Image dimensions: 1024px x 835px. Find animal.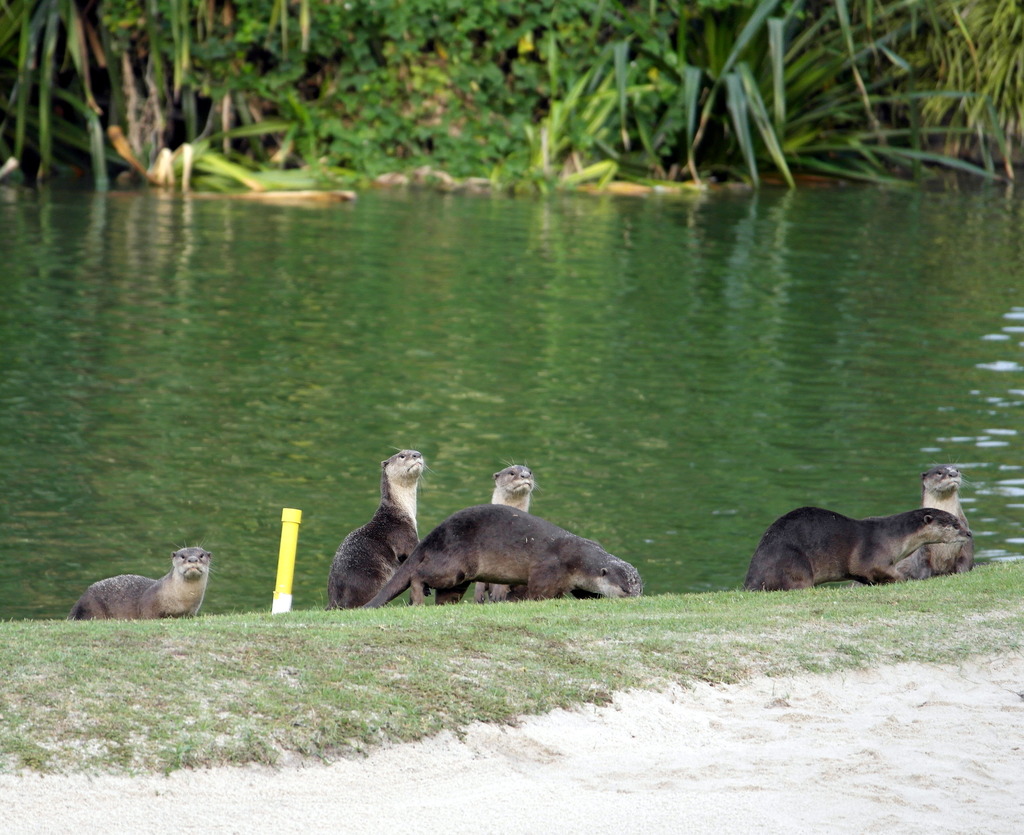
left=323, top=446, right=432, bottom=609.
